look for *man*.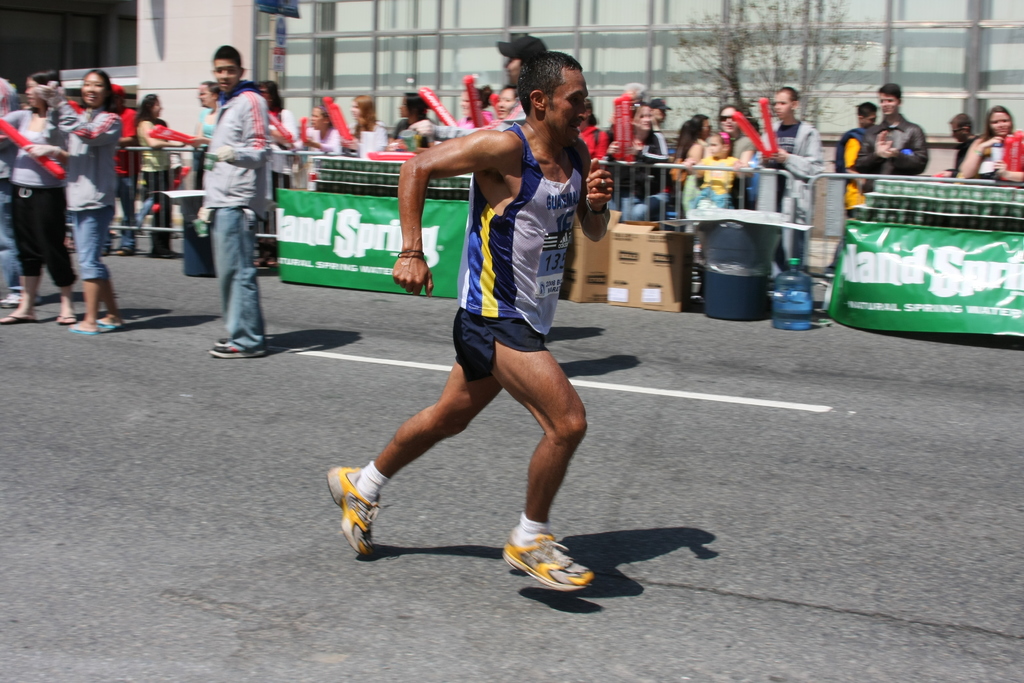
Found: {"x1": 637, "y1": 97, "x2": 676, "y2": 218}.
